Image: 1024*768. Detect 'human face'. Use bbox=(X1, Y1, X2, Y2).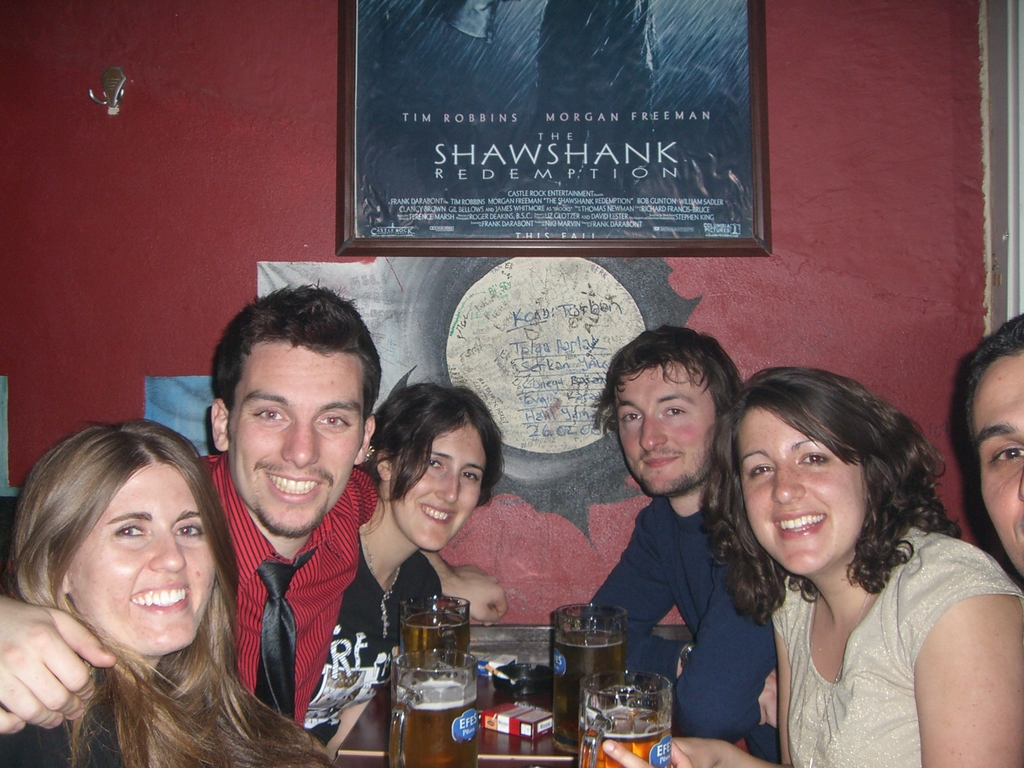
bbox=(737, 400, 872, 575).
